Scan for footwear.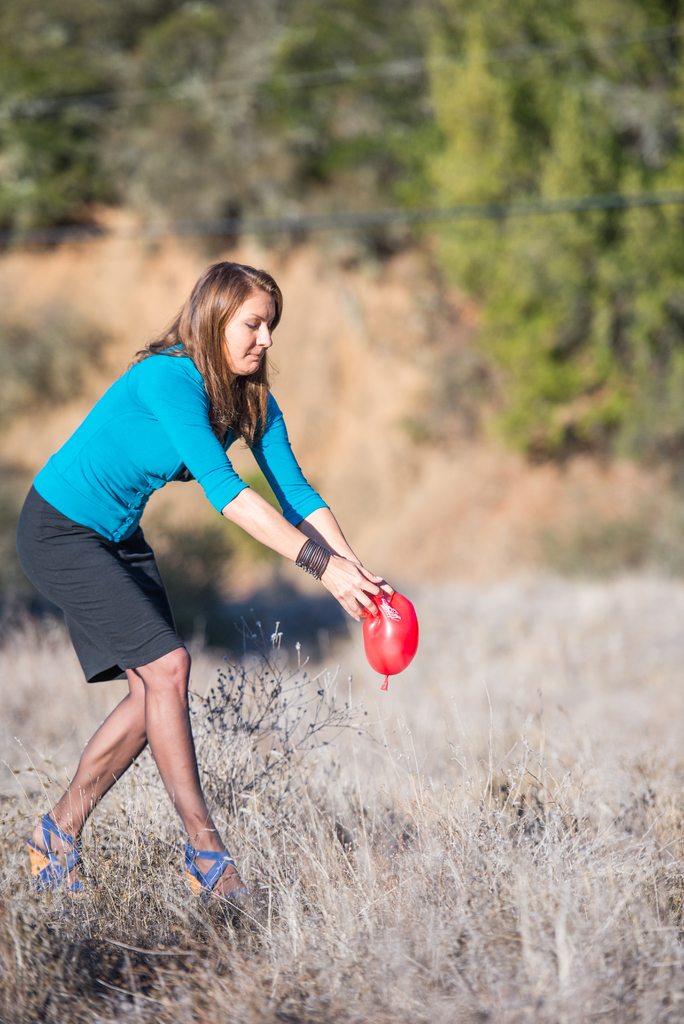
Scan result: <bbox>191, 837, 253, 921</bbox>.
